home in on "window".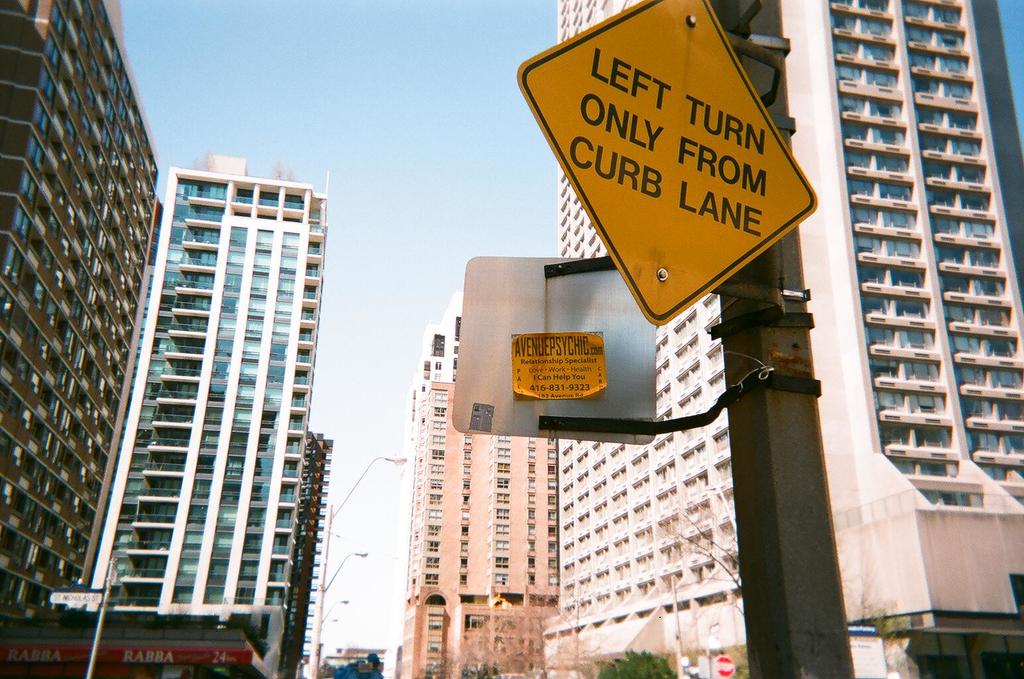
Homed in at locate(869, 38, 1007, 515).
